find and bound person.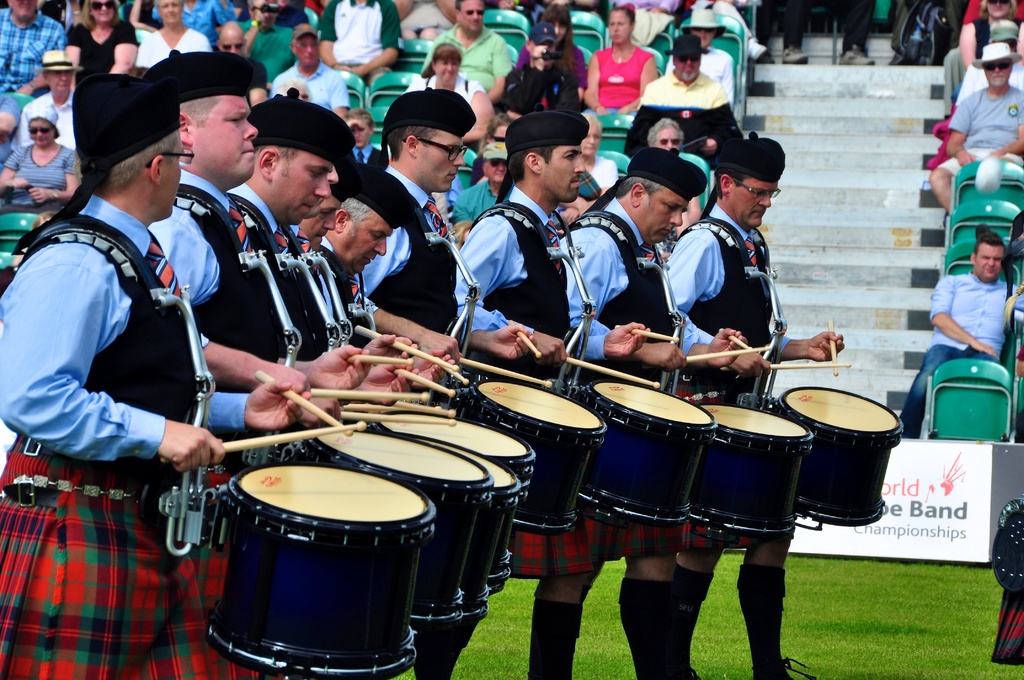
Bound: [0,74,310,679].
